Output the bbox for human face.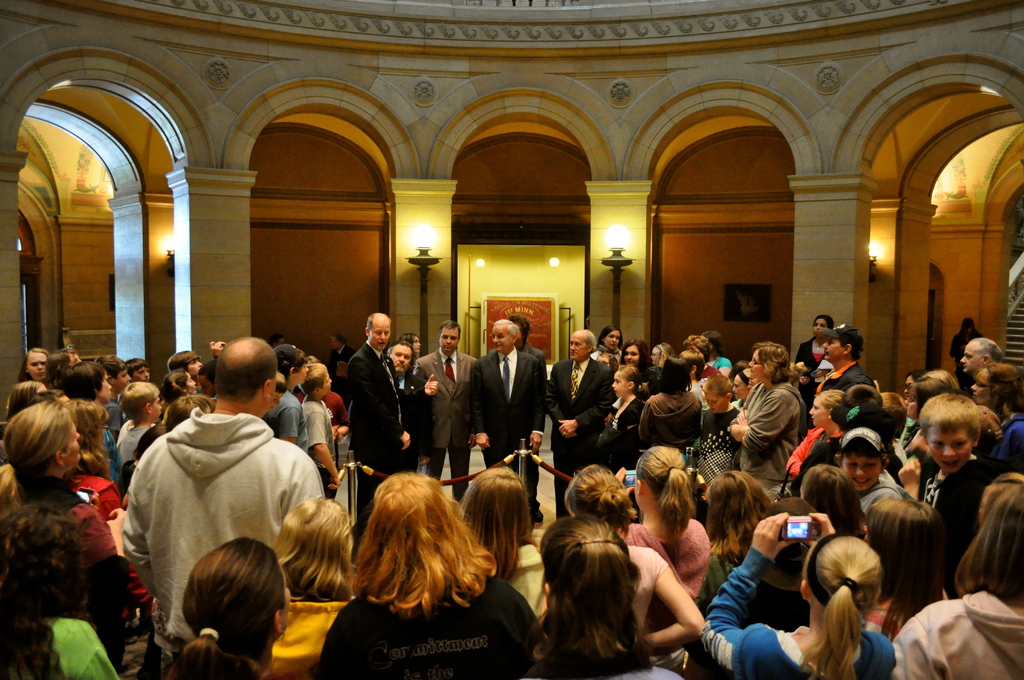
pyautogui.locateOnScreen(186, 375, 196, 394).
